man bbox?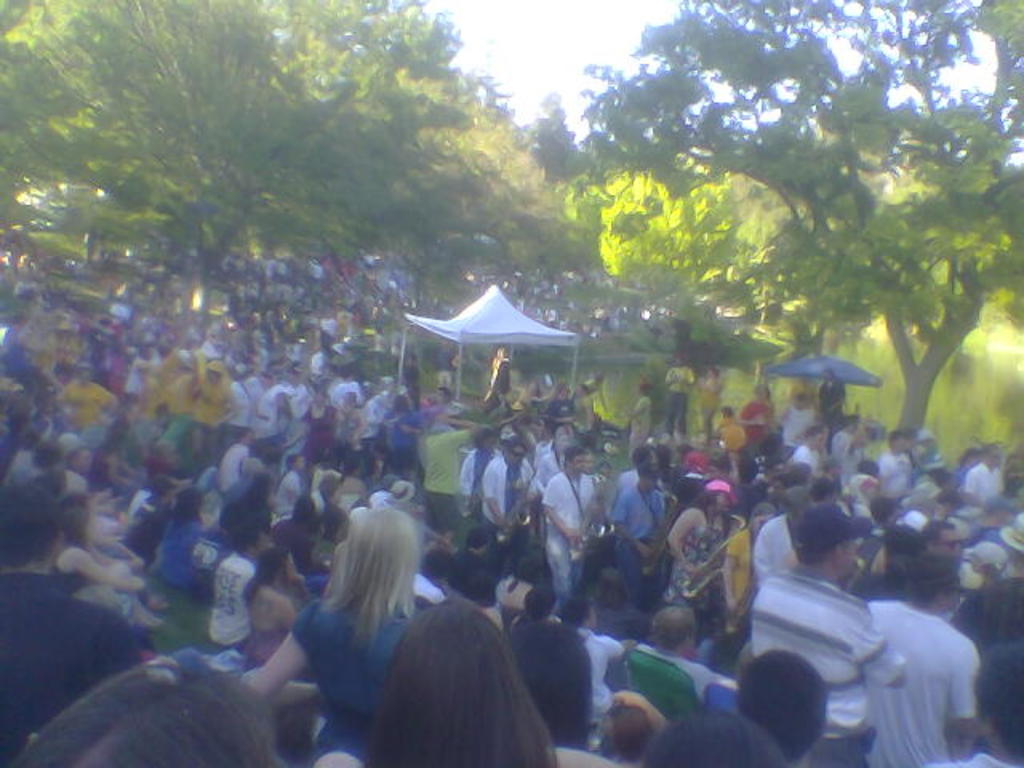
crop(378, 374, 403, 440)
